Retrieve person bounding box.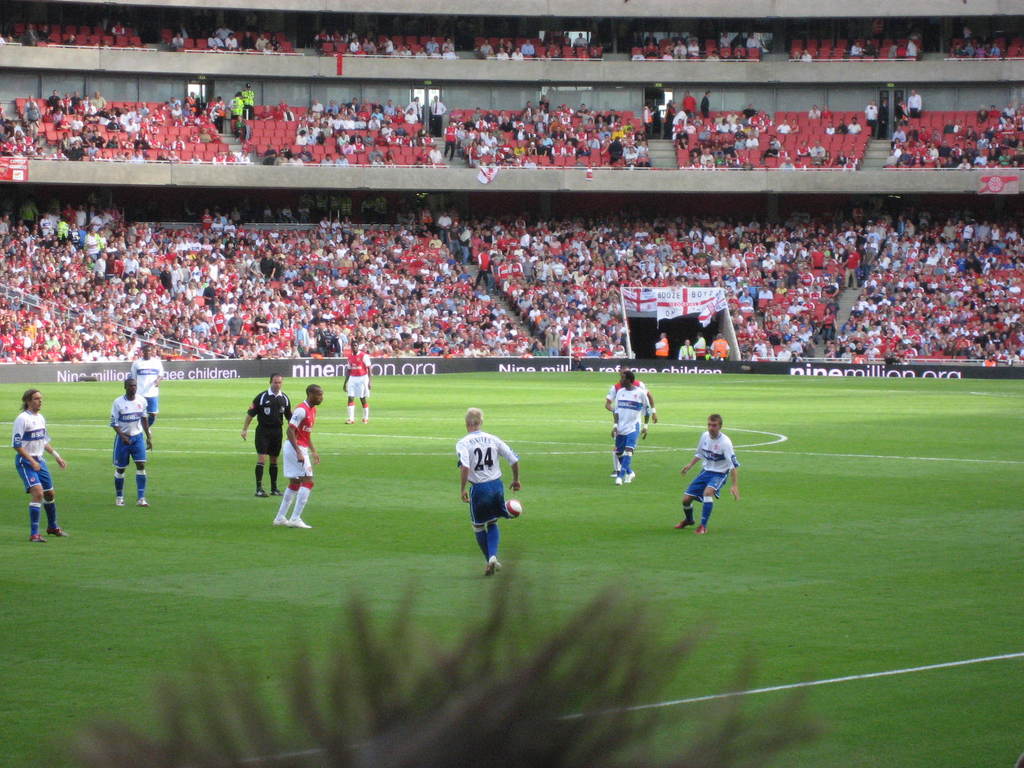
Bounding box: select_region(686, 412, 747, 536).
